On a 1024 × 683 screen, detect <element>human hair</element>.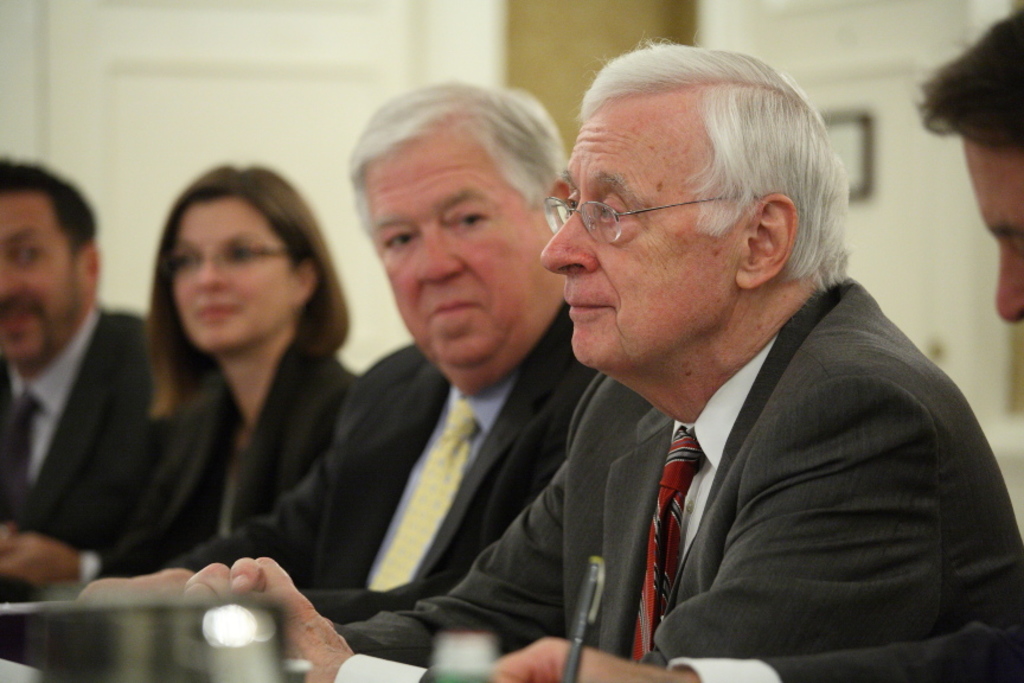
(577, 36, 844, 318).
